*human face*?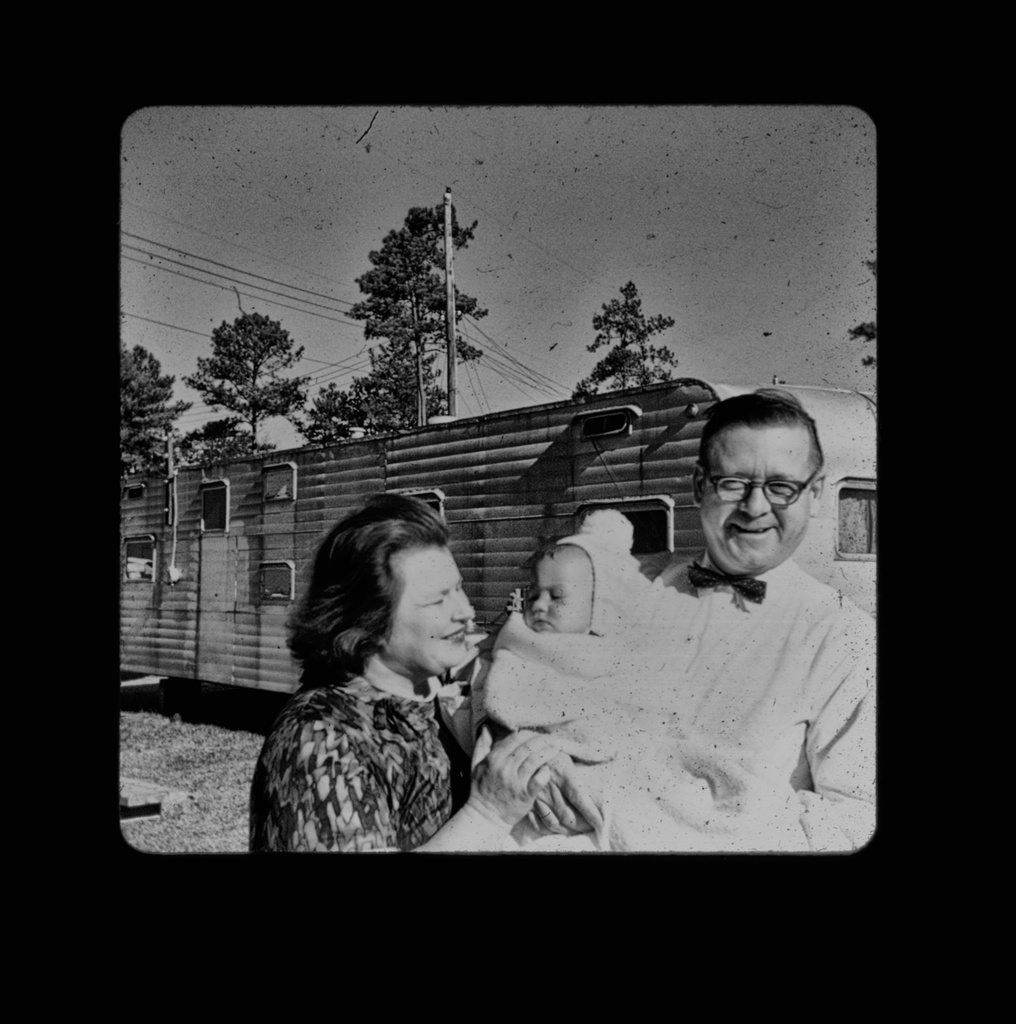
box=[529, 545, 588, 640]
